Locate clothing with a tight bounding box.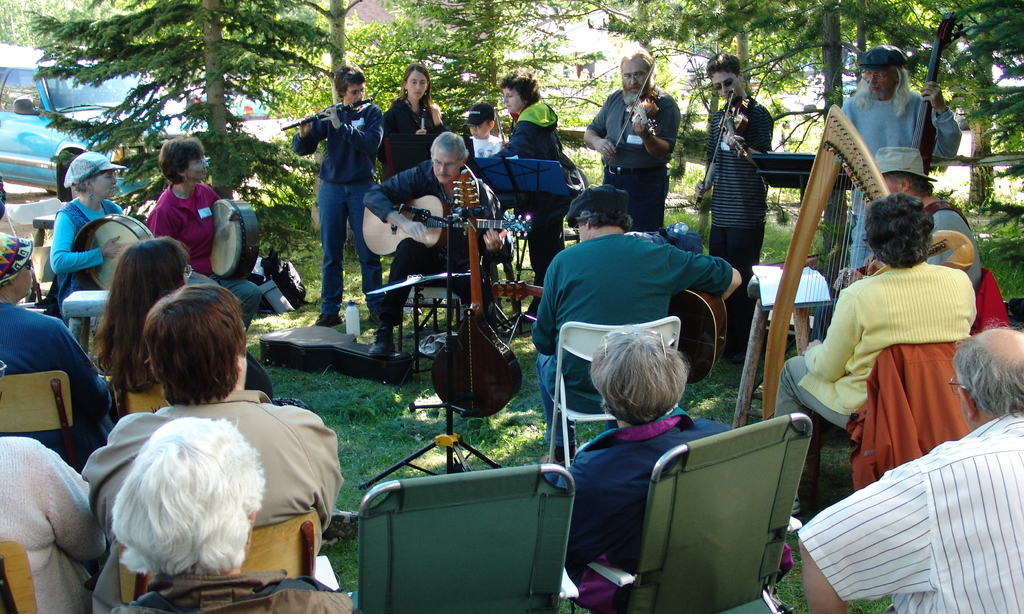
bbox(708, 88, 775, 269).
